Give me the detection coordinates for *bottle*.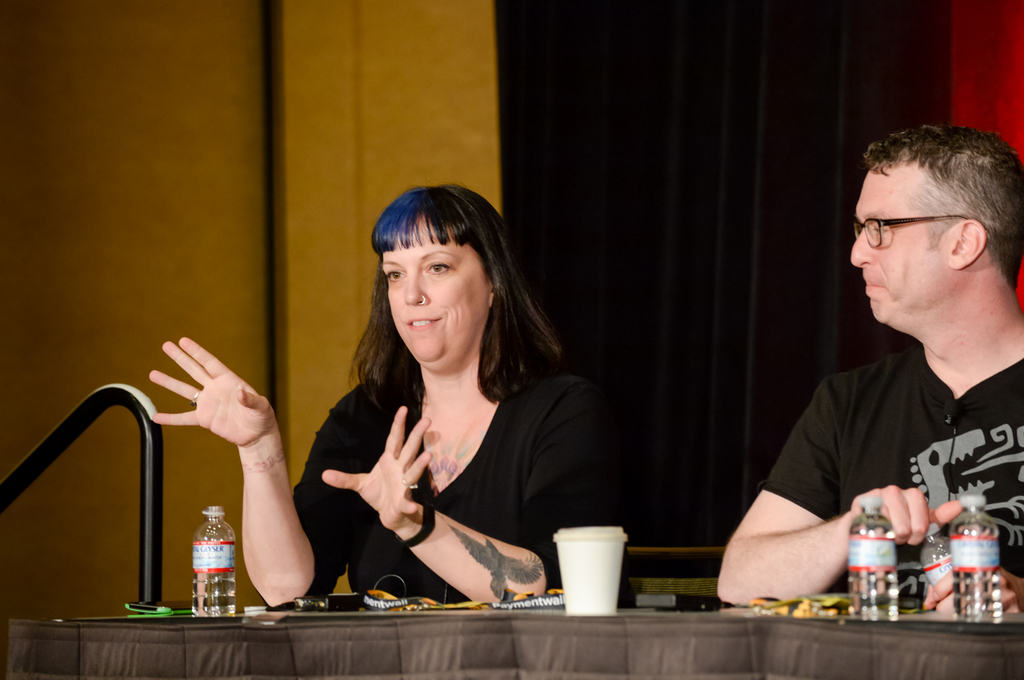
x1=922 y1=521 x2=959 y2=594.
